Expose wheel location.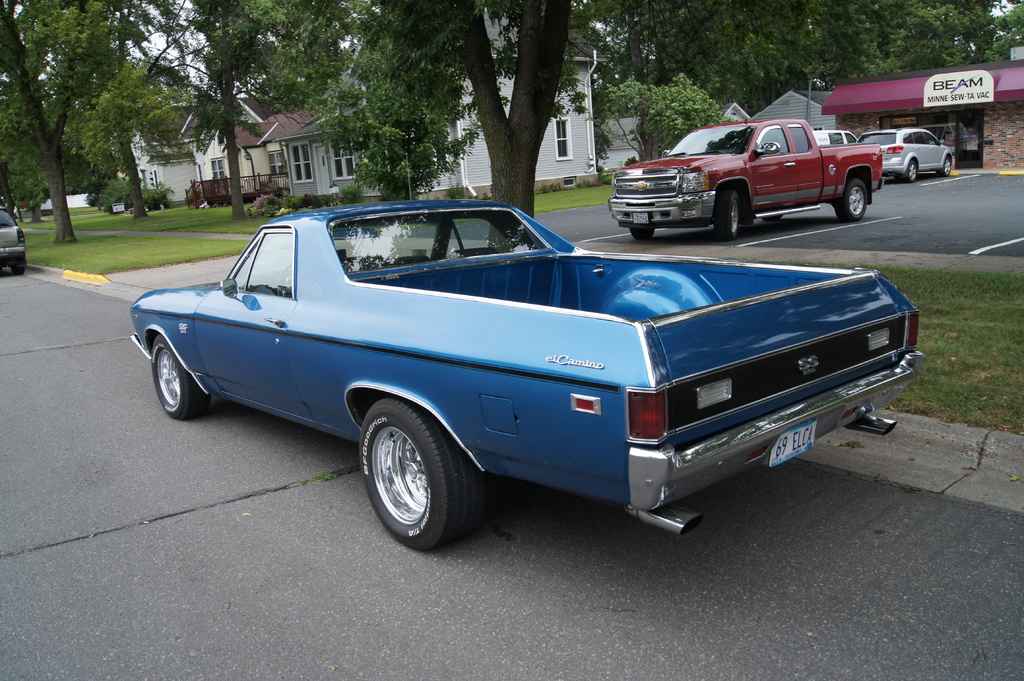
Exposed at [x1=944, y1=157, x2=952, y2=172].
